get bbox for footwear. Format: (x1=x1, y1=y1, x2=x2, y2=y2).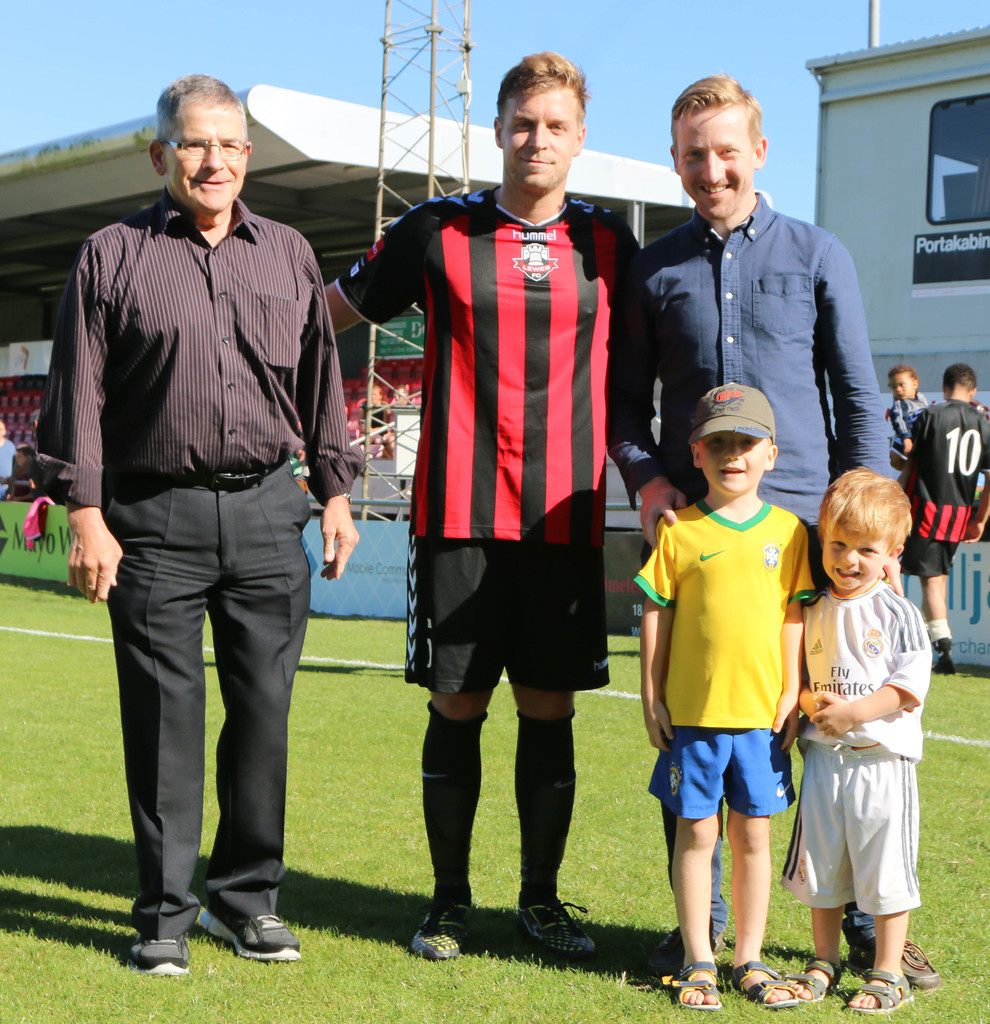
(x1=731, y1=958, x2=795, y2=1011).
